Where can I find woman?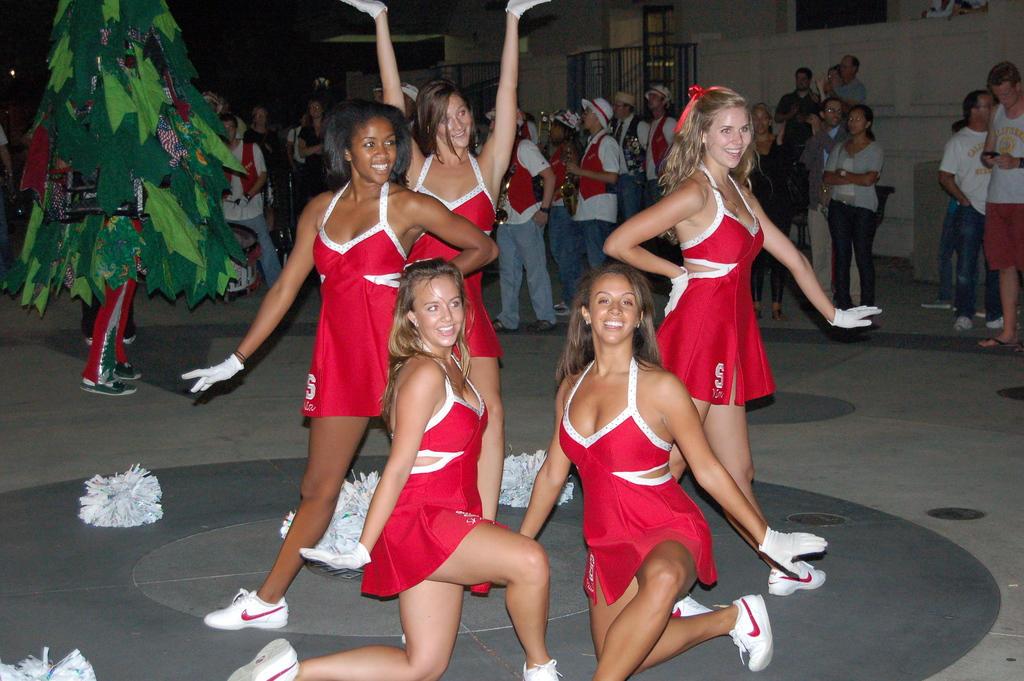
You can find it at select_region(223, 265, 569, 680).
